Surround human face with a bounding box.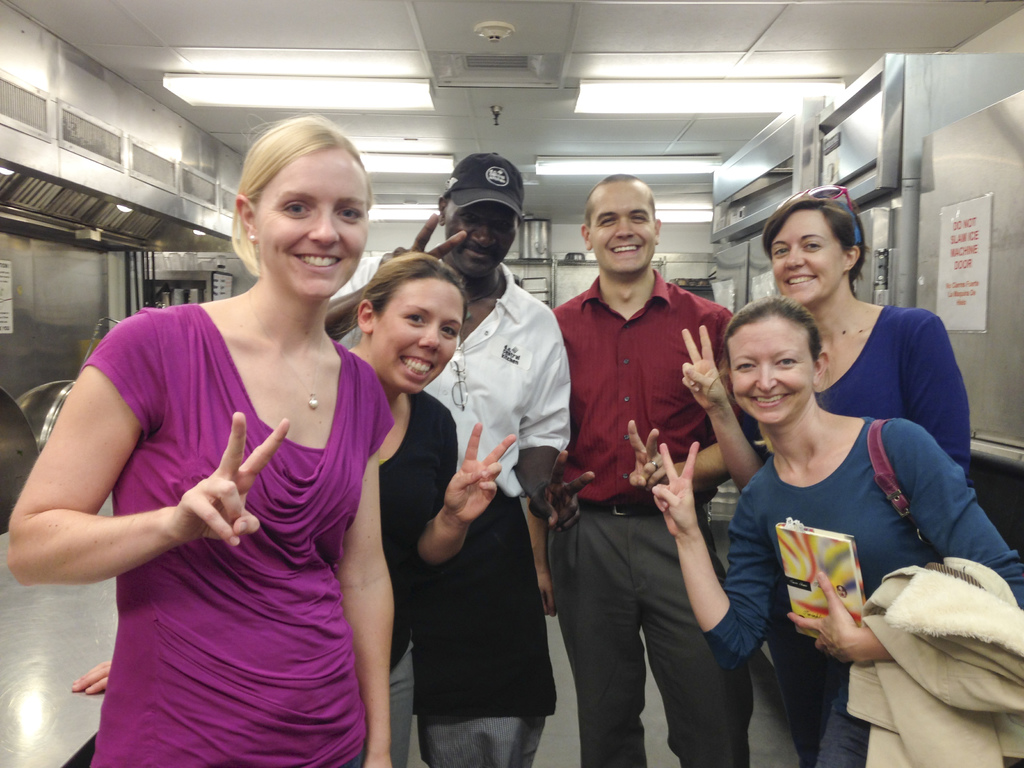
[left=375, top=276, right=467, bottom=399].
